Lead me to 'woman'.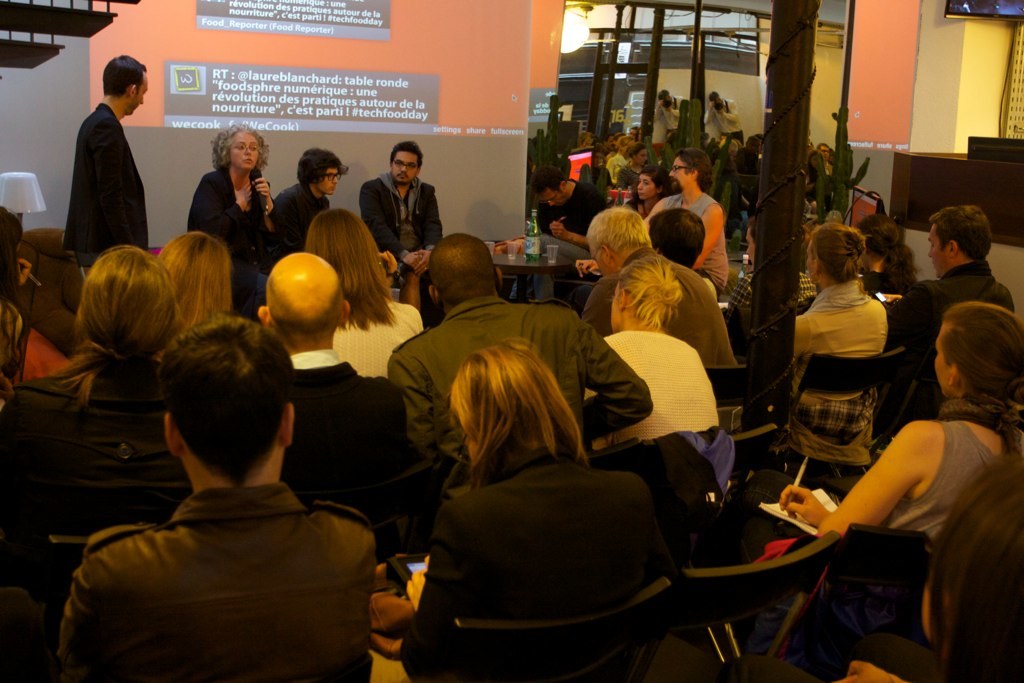
Lead to bbox(288, 201, 428, 384).
